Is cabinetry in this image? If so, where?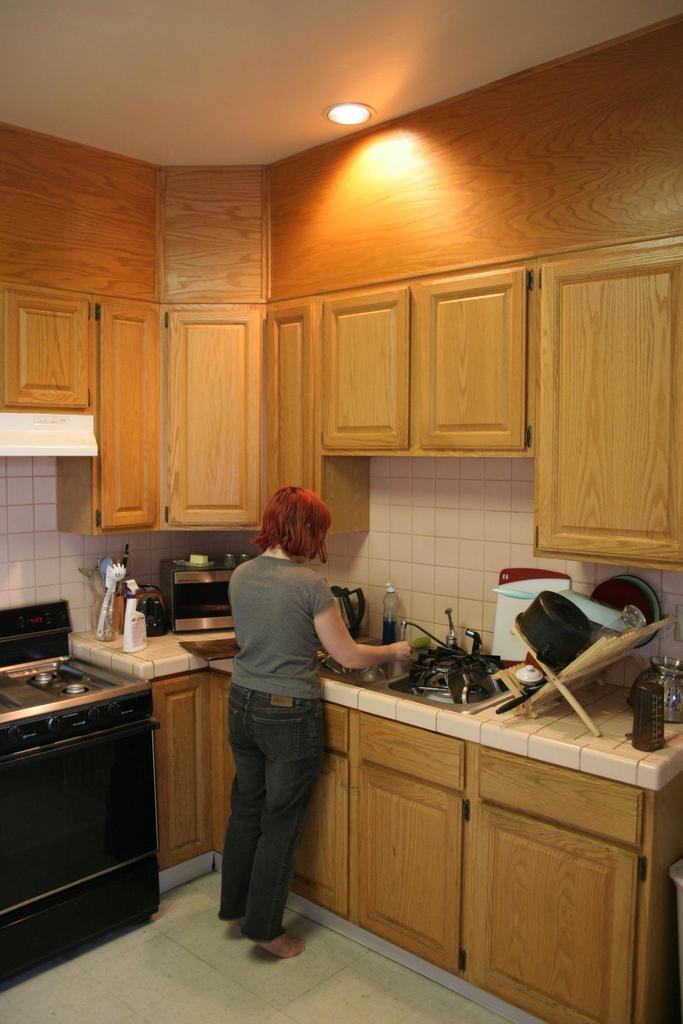
Yes, at [x1=165, y1=305, x2=268, y2=534].
